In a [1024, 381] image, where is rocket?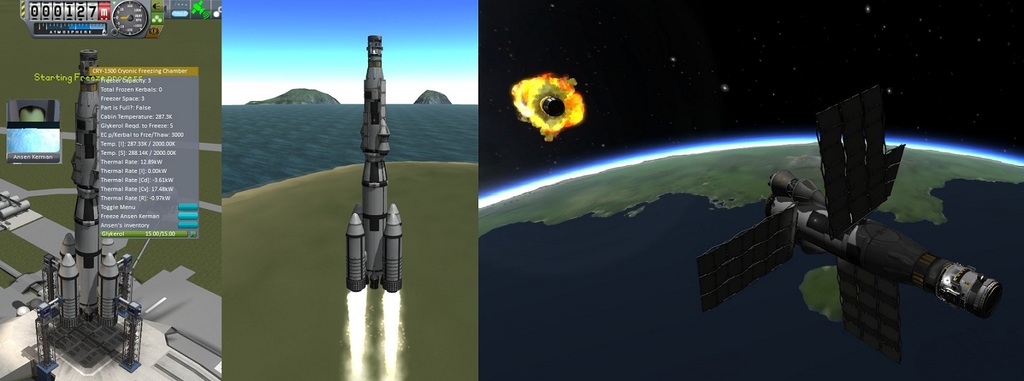
(344, 36, 402, 292).
